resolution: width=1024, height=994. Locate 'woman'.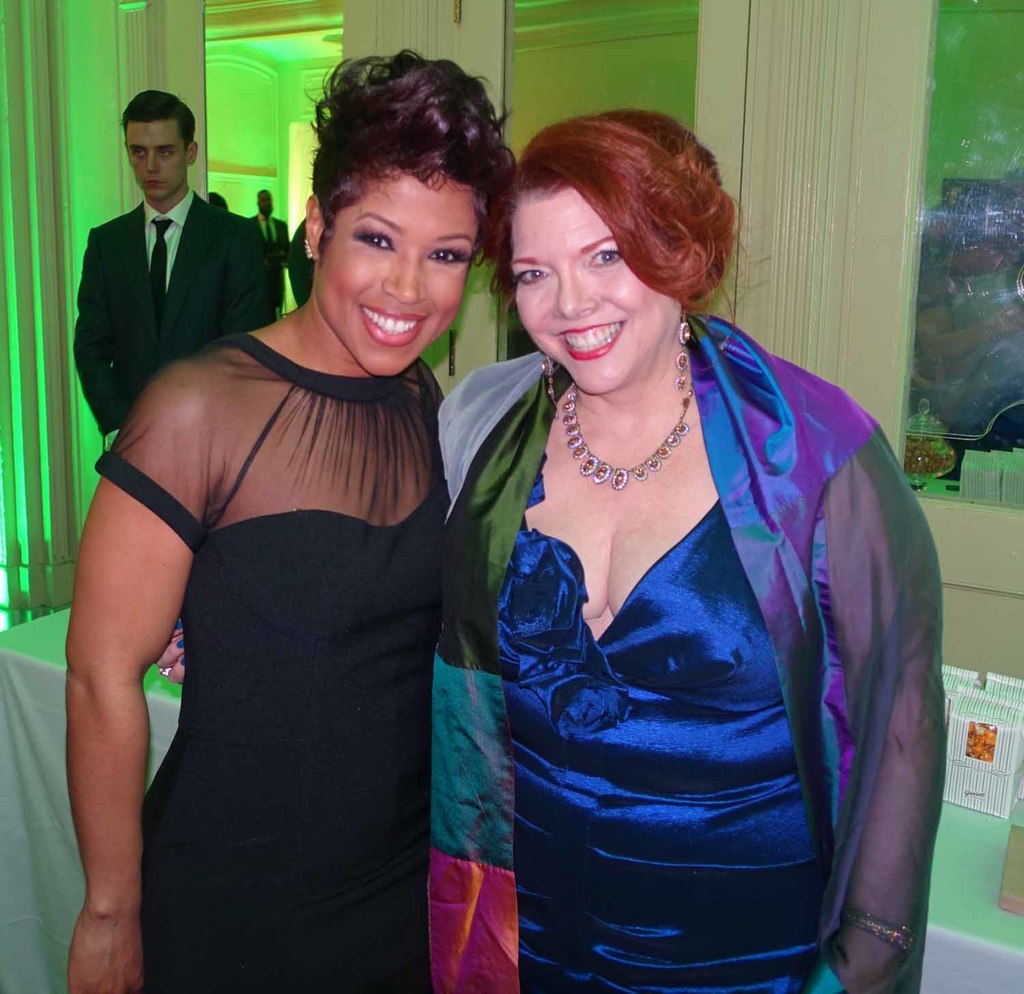
crop(39, 21, 501, 993).
